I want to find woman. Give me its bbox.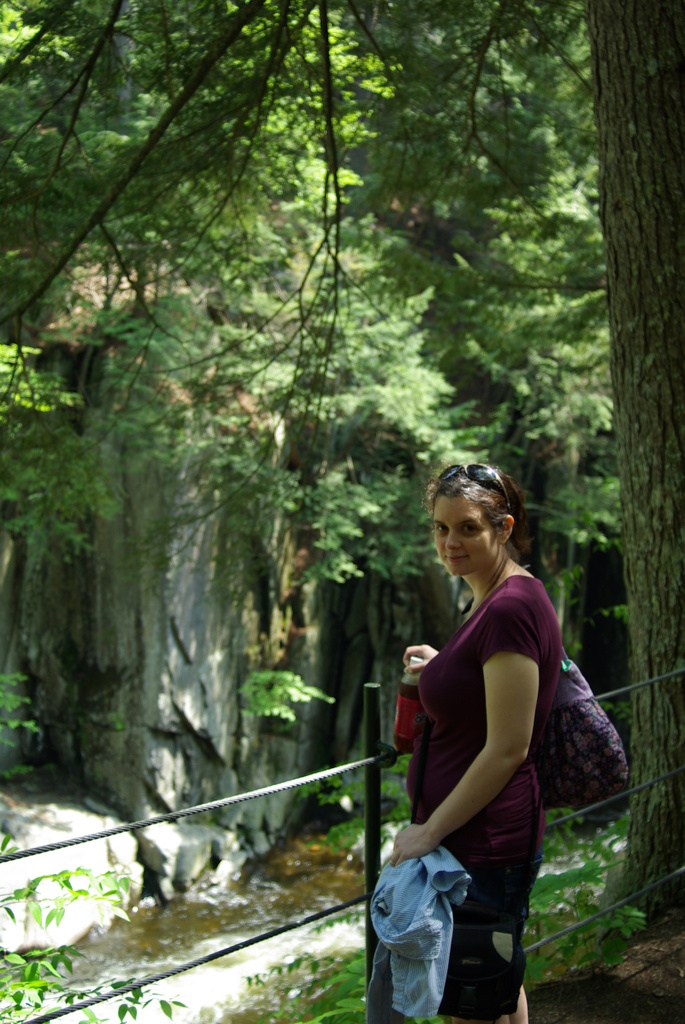
[x1=376, y1=455, x2=597, y2=1014].
